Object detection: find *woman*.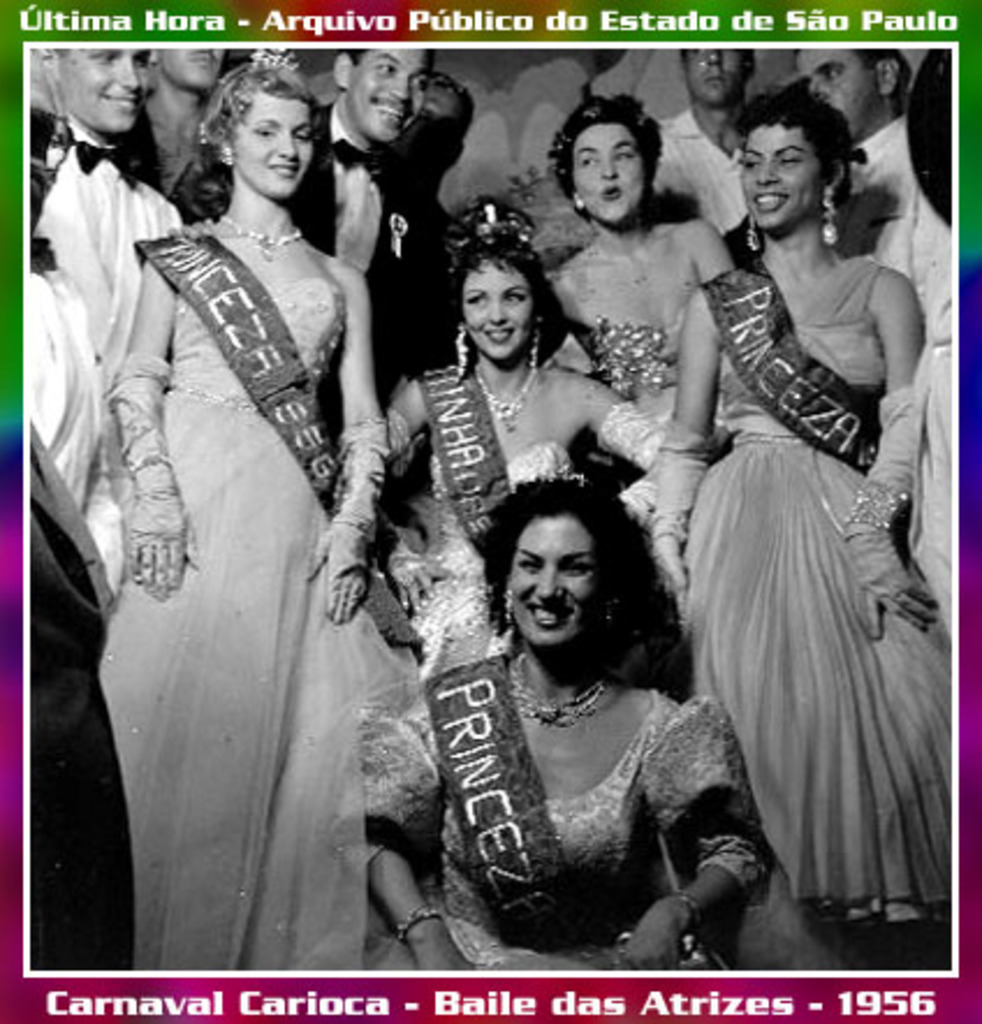
bbox(313, 468, 769, 975).
